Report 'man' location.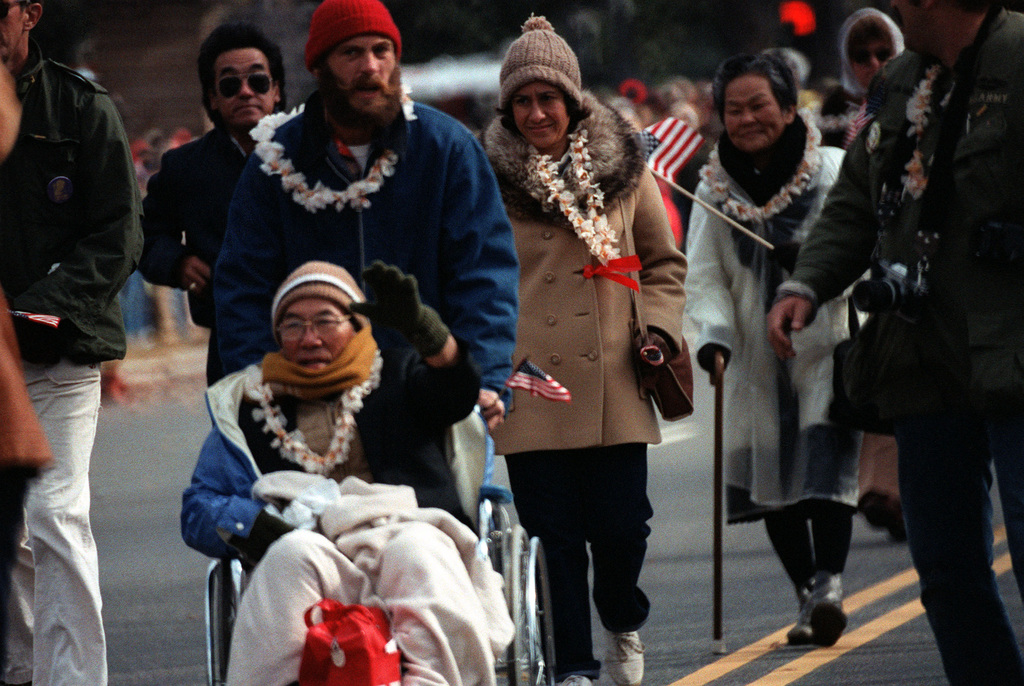
Report: BBox(0, 51, 138, 685).
